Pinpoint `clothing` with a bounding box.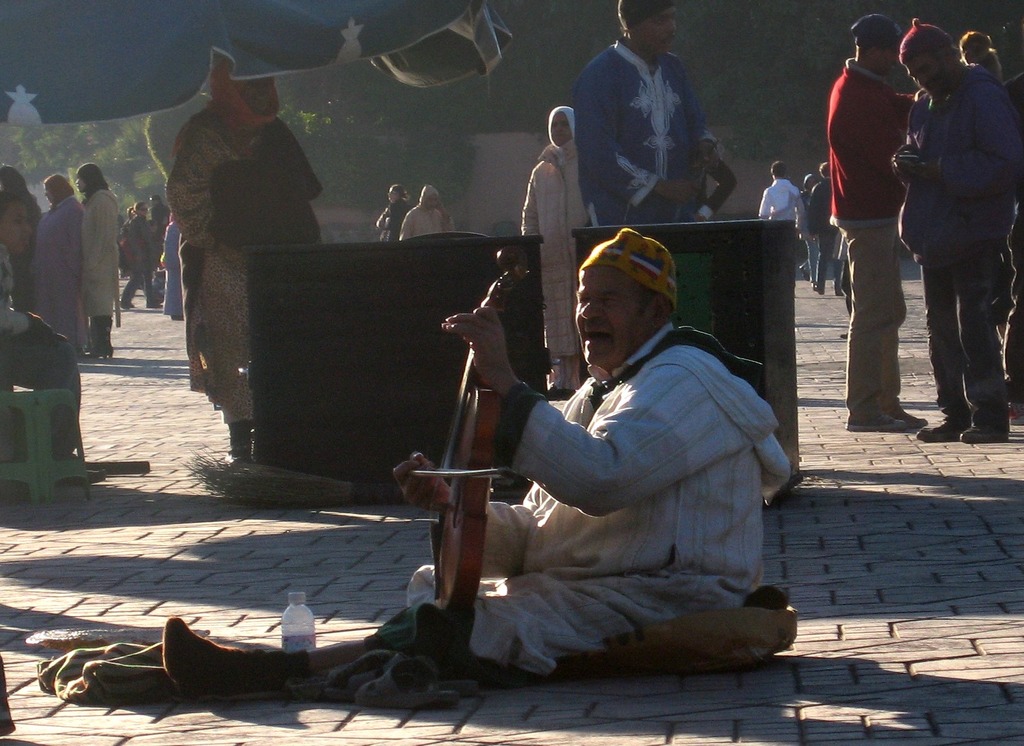
<box>824,59,918,433</box>.
